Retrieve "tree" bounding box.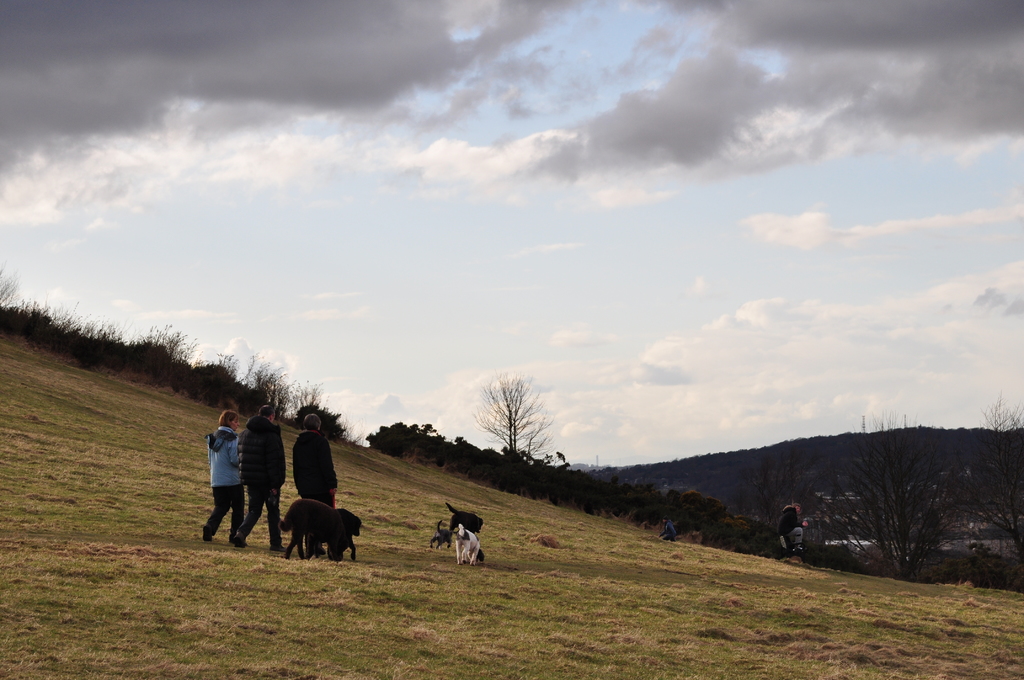
Bounding box: rect(955, 392, 1023, 557).
